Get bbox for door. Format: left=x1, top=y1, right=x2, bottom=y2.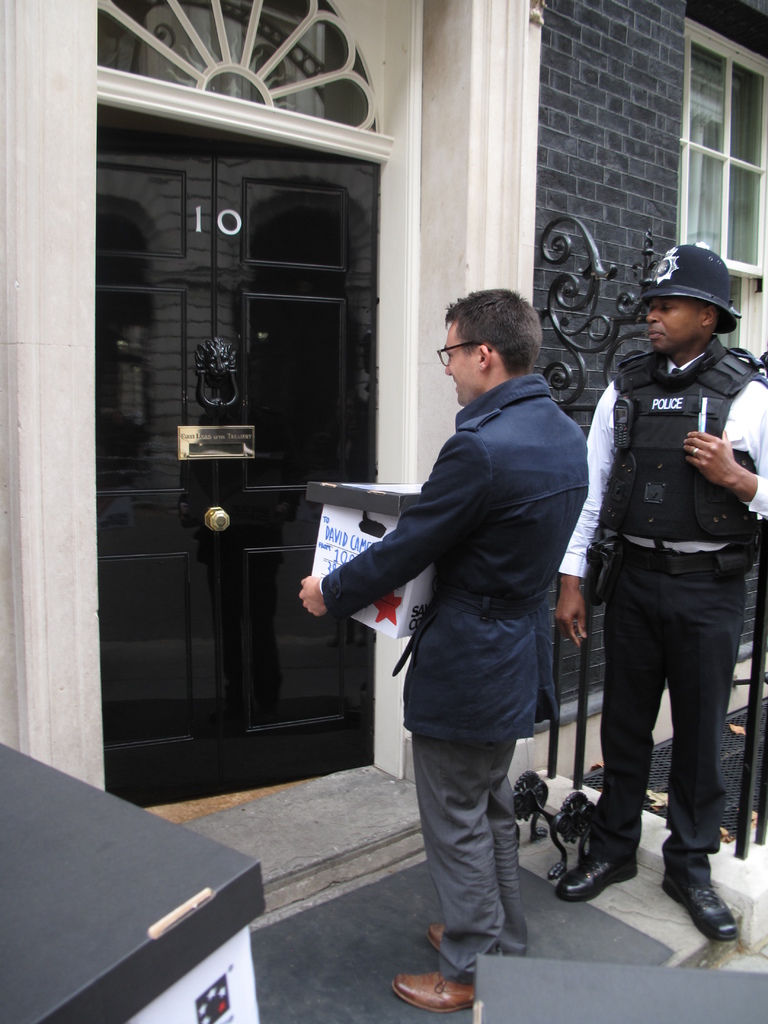
left=76, top=109, right=384, bottom=748.
